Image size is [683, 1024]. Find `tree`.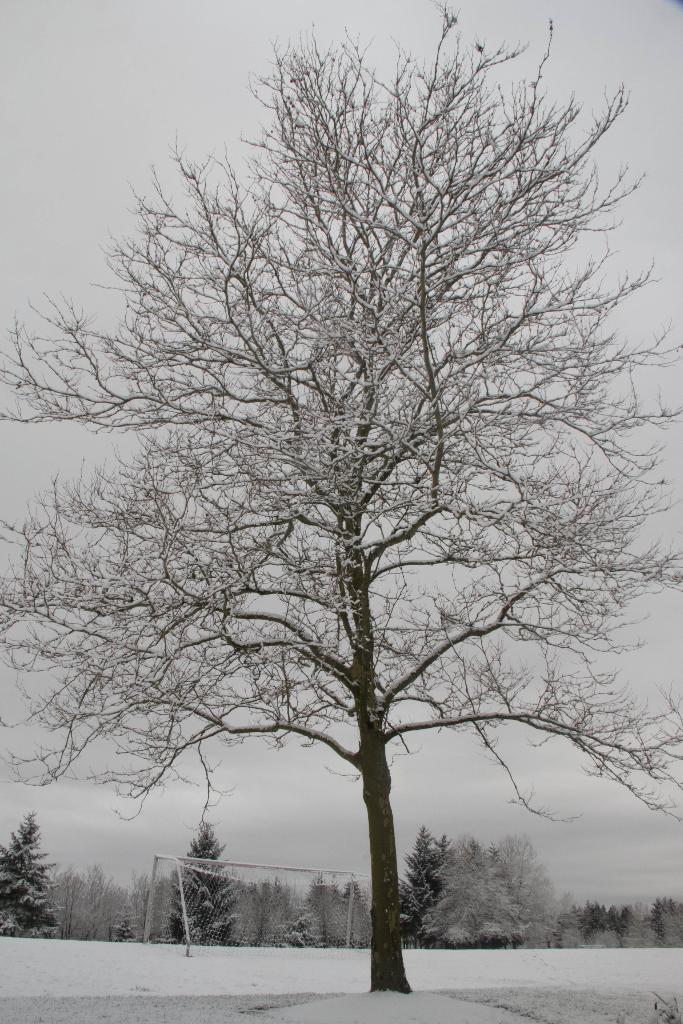
(394, 831, 447, 950).
